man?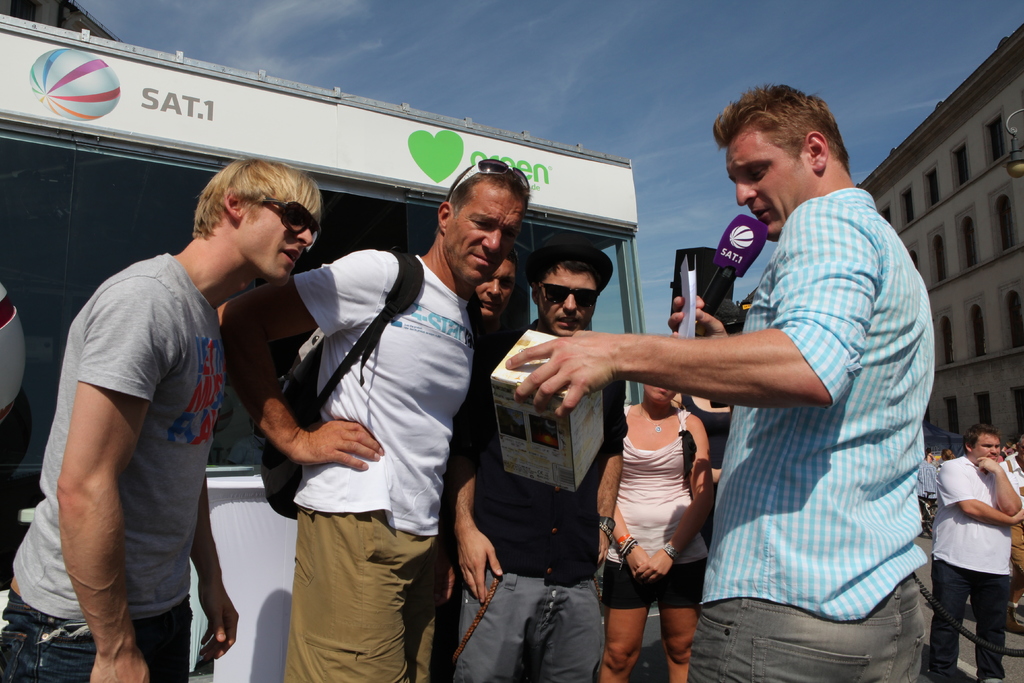
bbox=[505, 78, 925, 682]
